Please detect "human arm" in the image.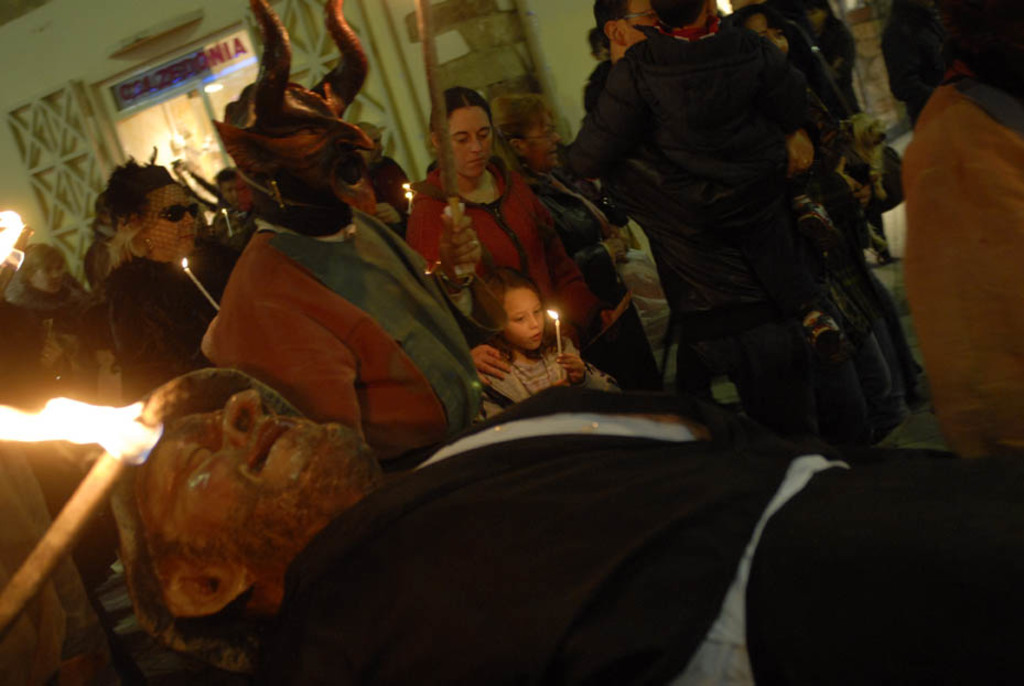
556, 350, 626, 389.
